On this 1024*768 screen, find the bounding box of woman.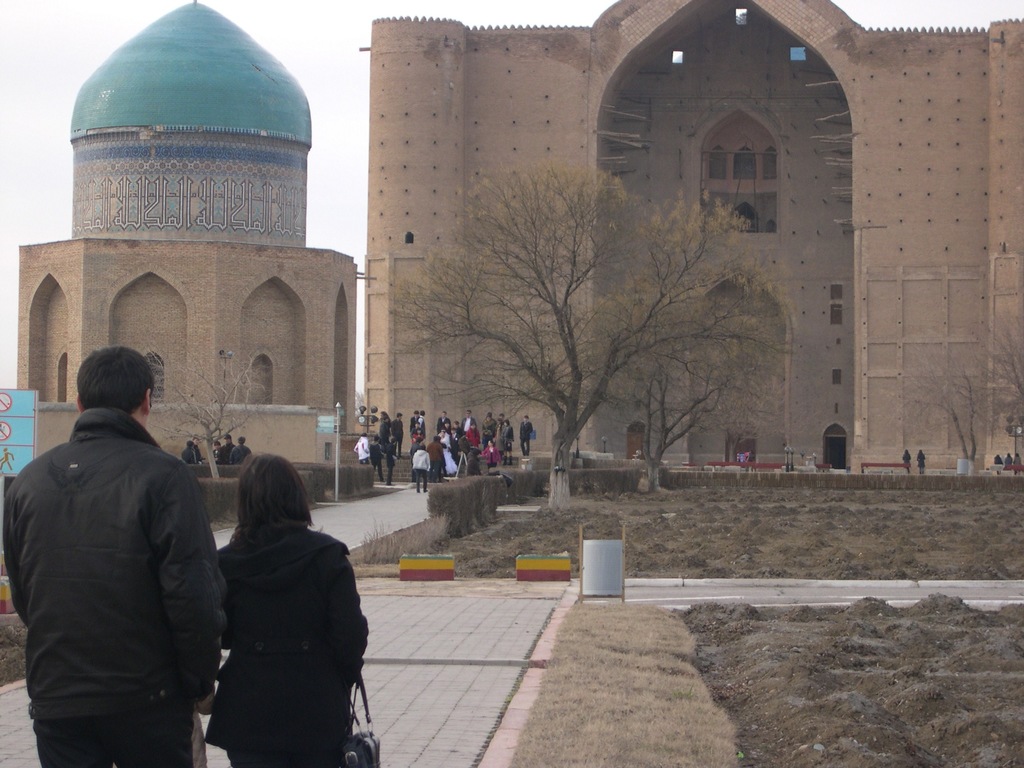
Bounding box: 502 419 515 463.
